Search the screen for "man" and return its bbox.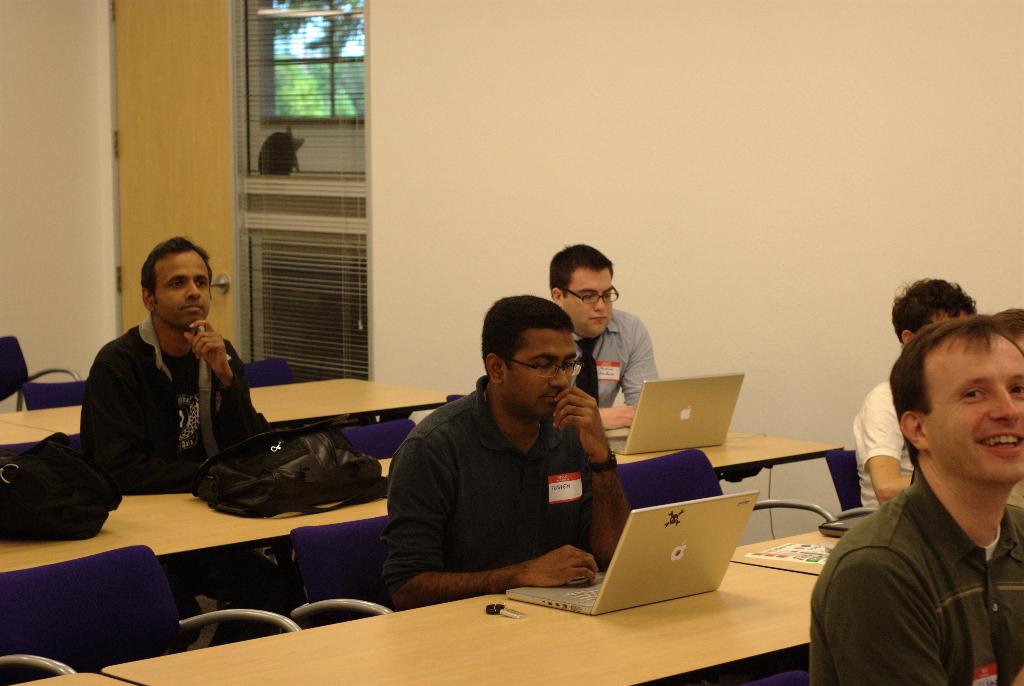
Found: 551 232 657 411.
